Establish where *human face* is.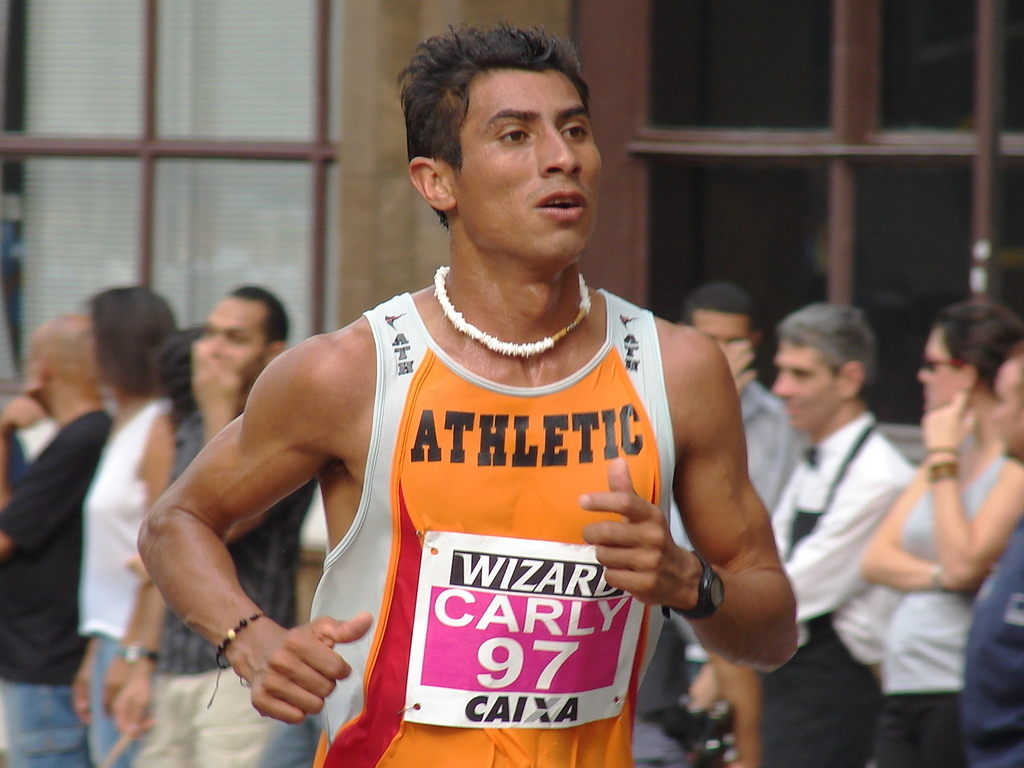
Established at bbox(916, 329, 955, 419).
